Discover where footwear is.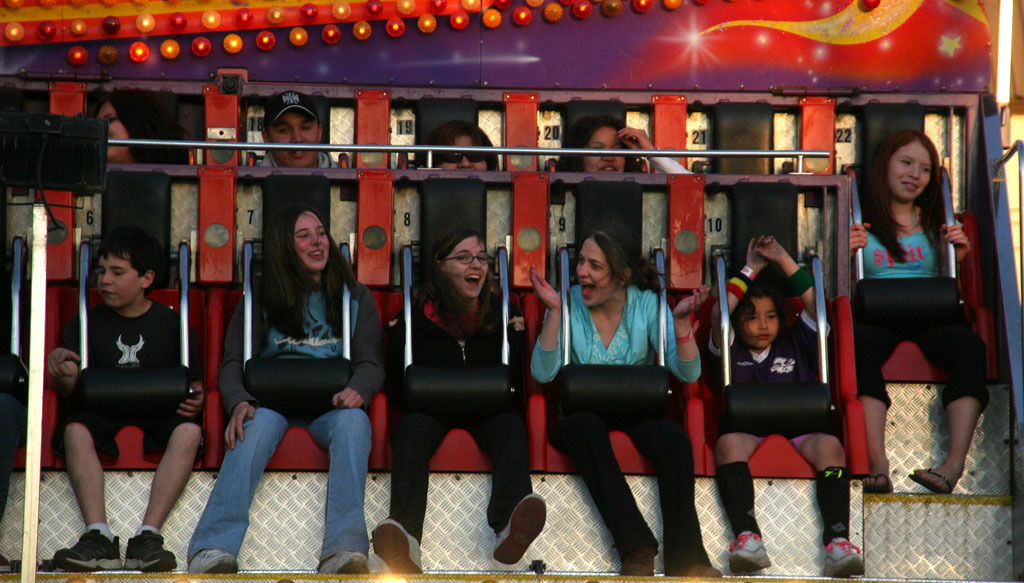
Discovered at box(734, 536, 773, 567).
